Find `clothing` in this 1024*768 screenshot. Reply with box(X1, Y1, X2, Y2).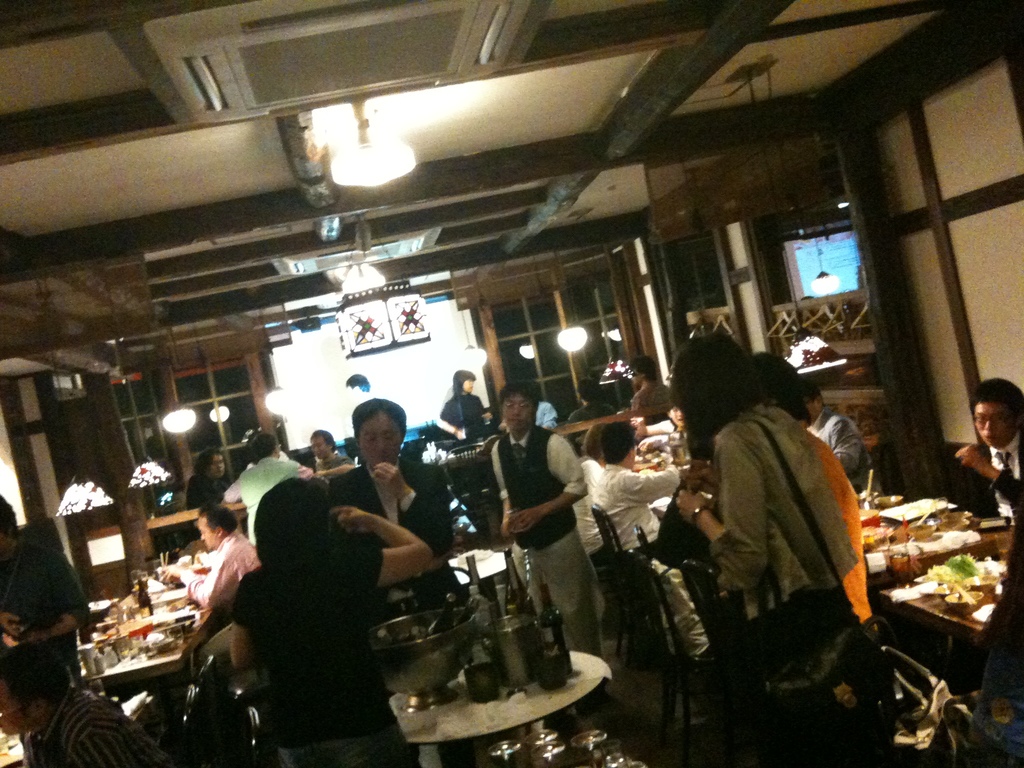
box(436, 395, 486, 429).
